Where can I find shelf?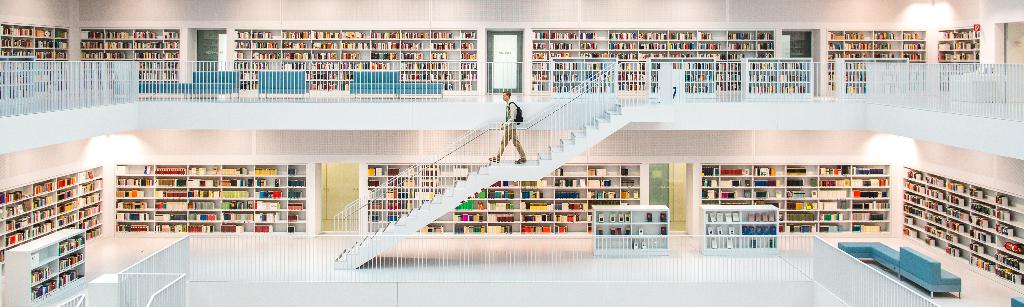
You can find it at detection(755, 29, 772, 39).
